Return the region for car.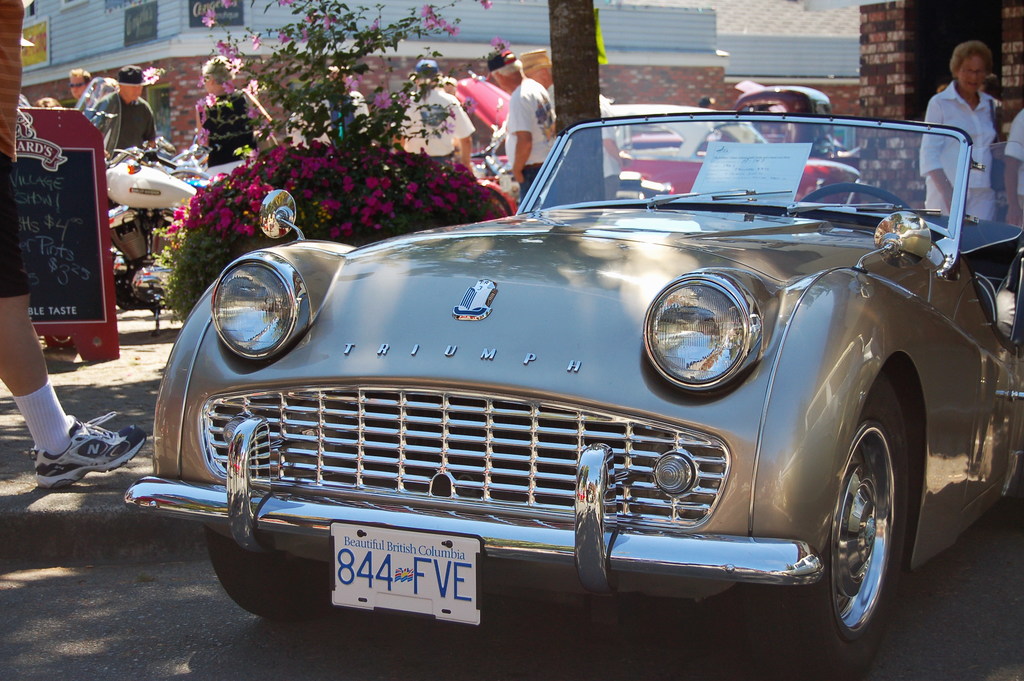
bbox=[123, 110, 1023, 680].
